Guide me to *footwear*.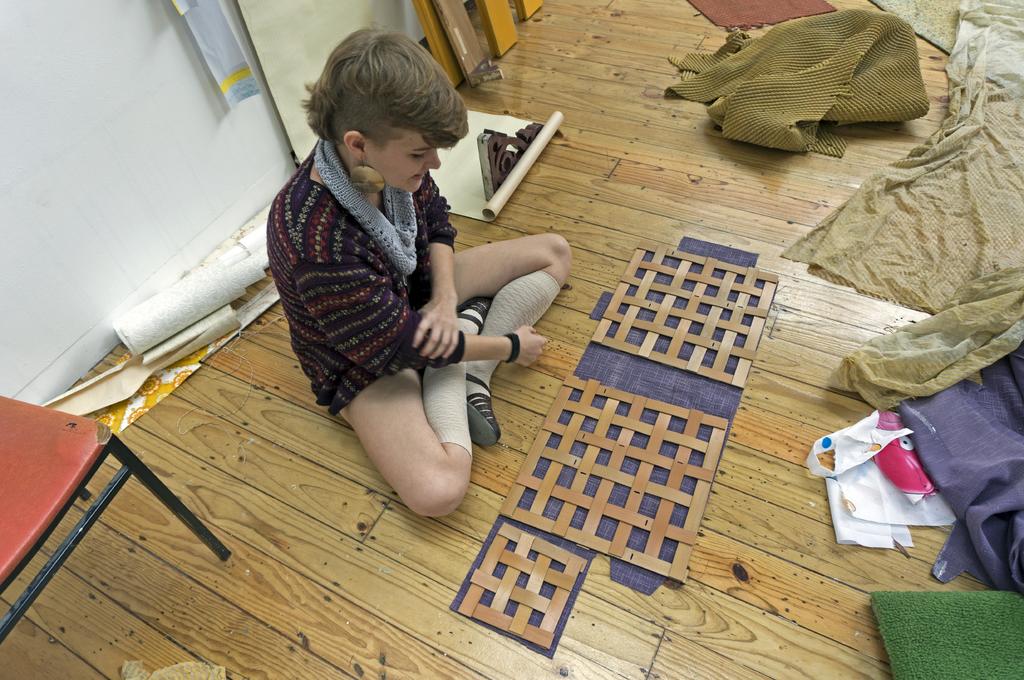
Guidance: 454, 369, 508, 472.
